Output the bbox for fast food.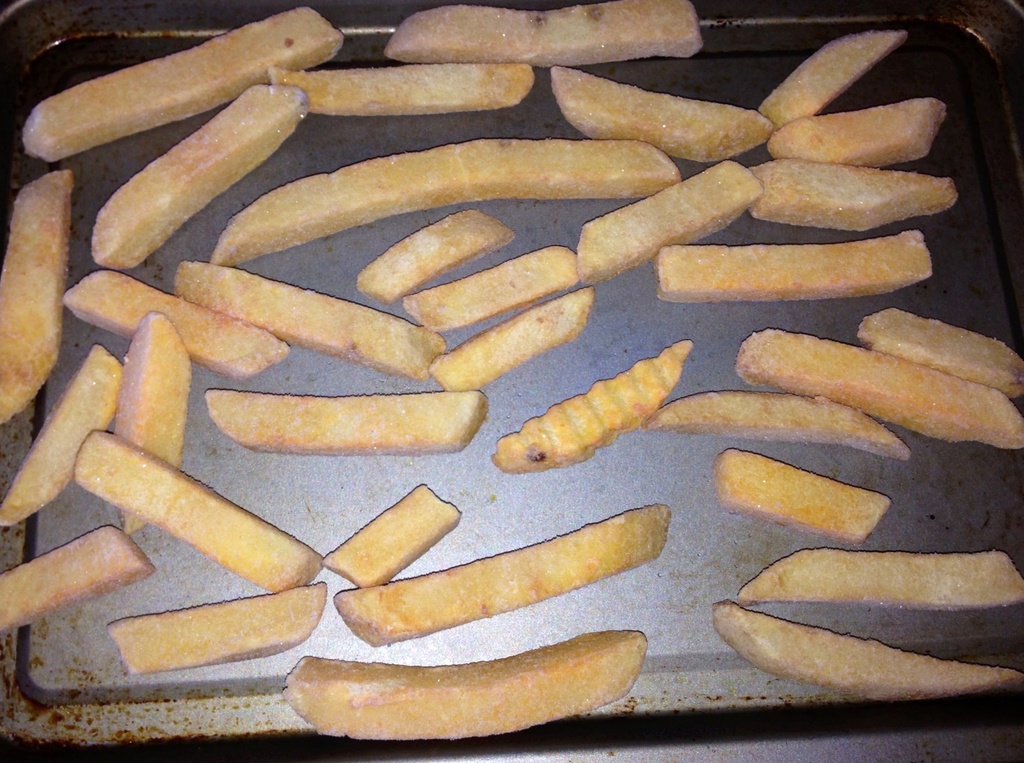
(385,0,703,68).
